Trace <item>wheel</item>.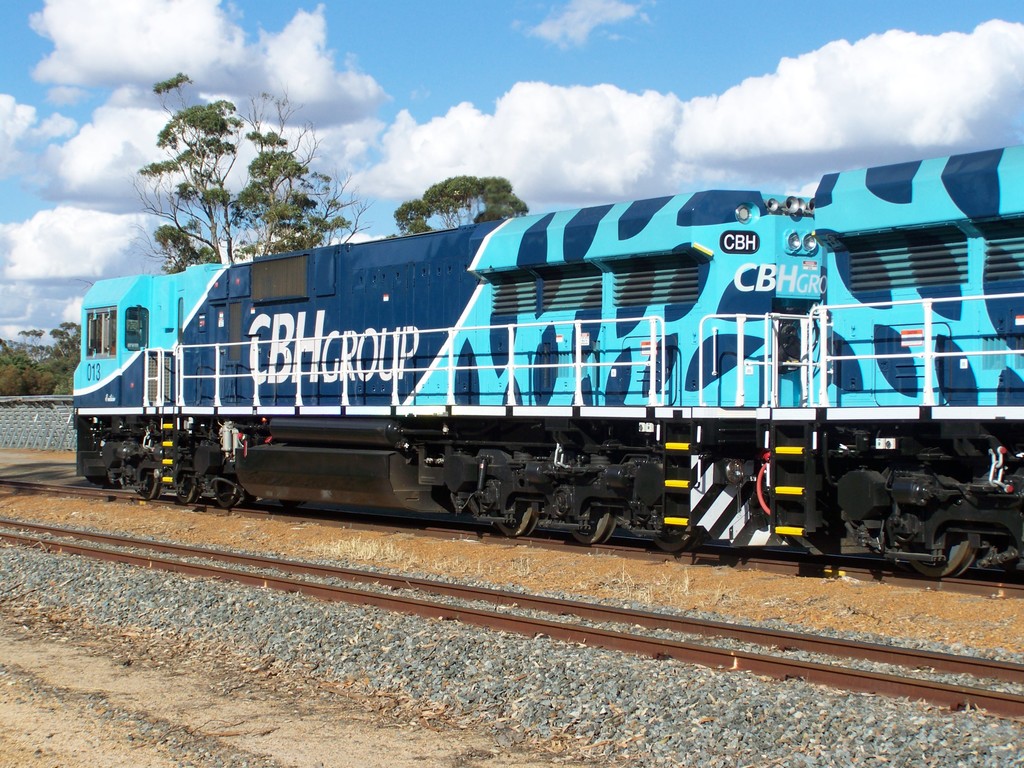
Traced to 902/540/971/578.
